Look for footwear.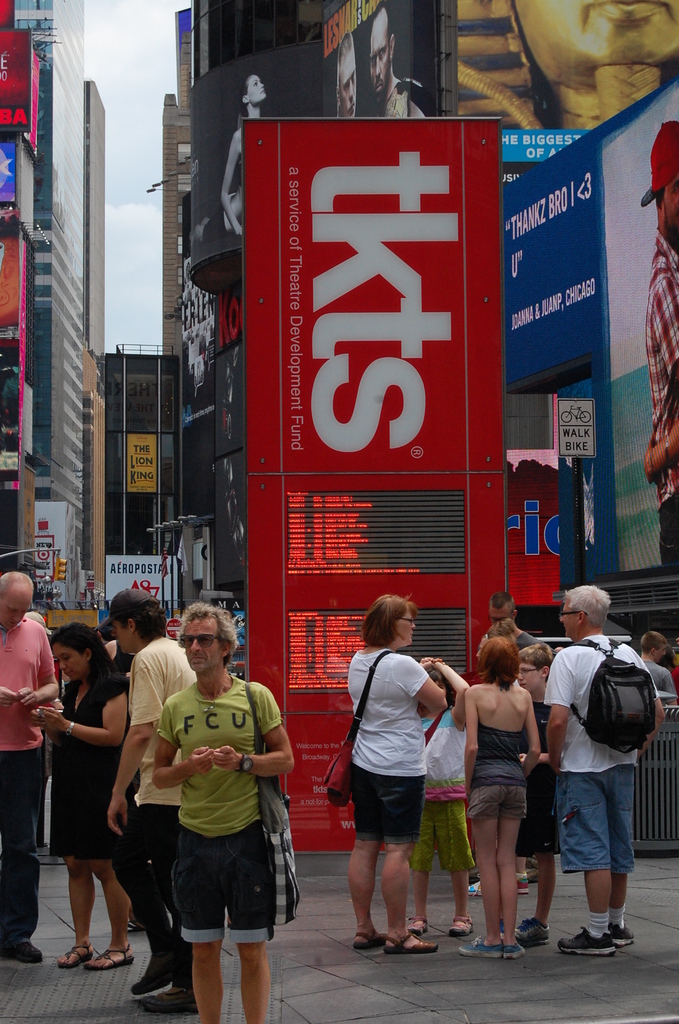
Found: (x1=500, y1=935, x2=521, y2=963).
